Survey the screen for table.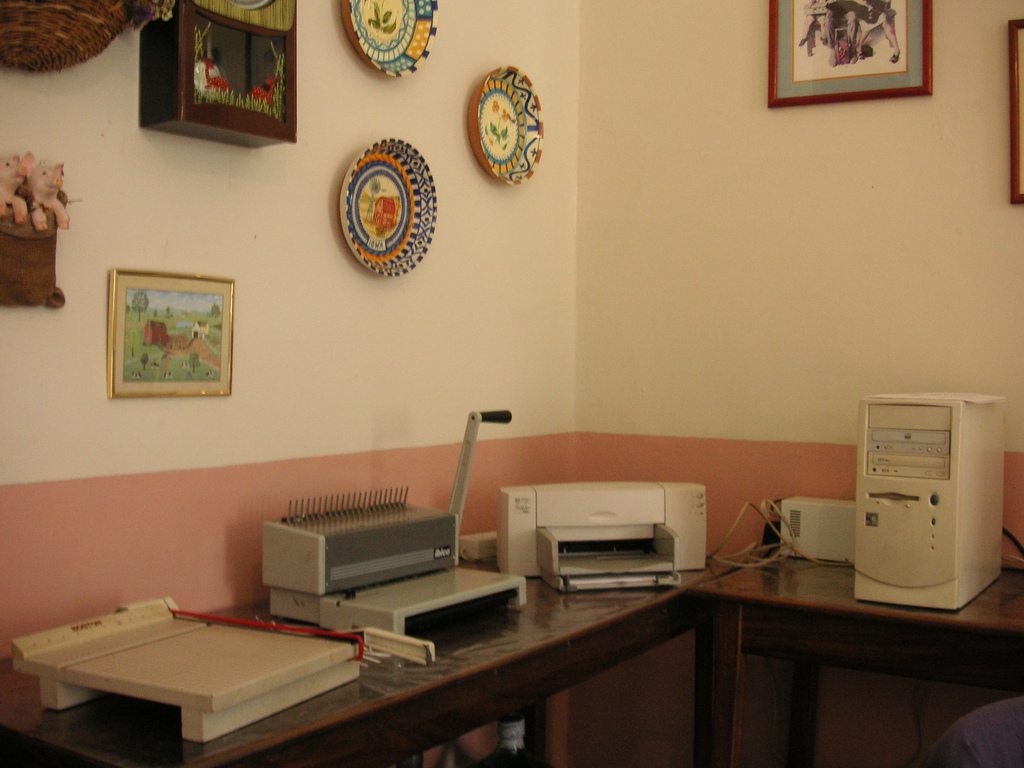
Survey found: [47, 542, 723, 749].
